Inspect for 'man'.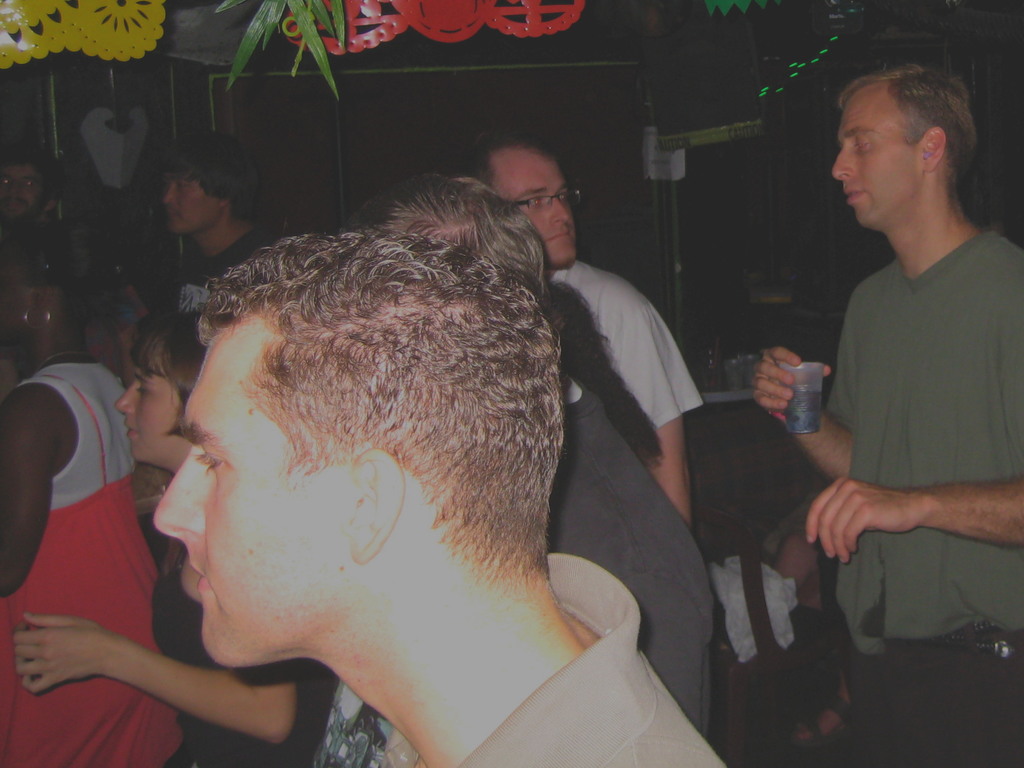
Inspection: BBox(145, 229, 726, 767).
